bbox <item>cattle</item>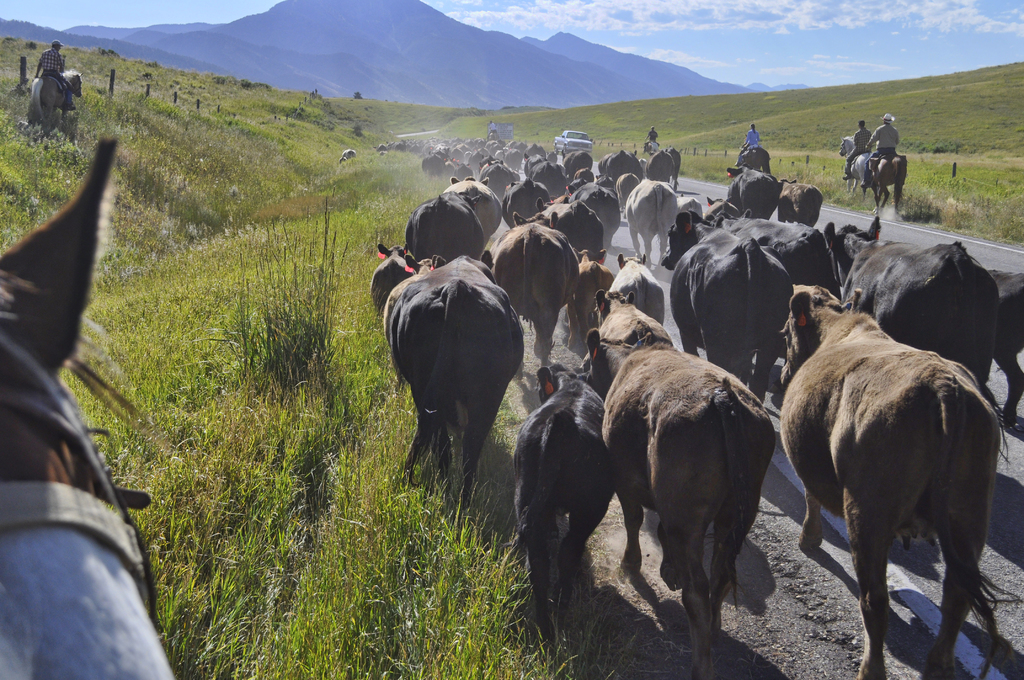
pyautogui.locateOnScreen(424, 154, 442, 177)
